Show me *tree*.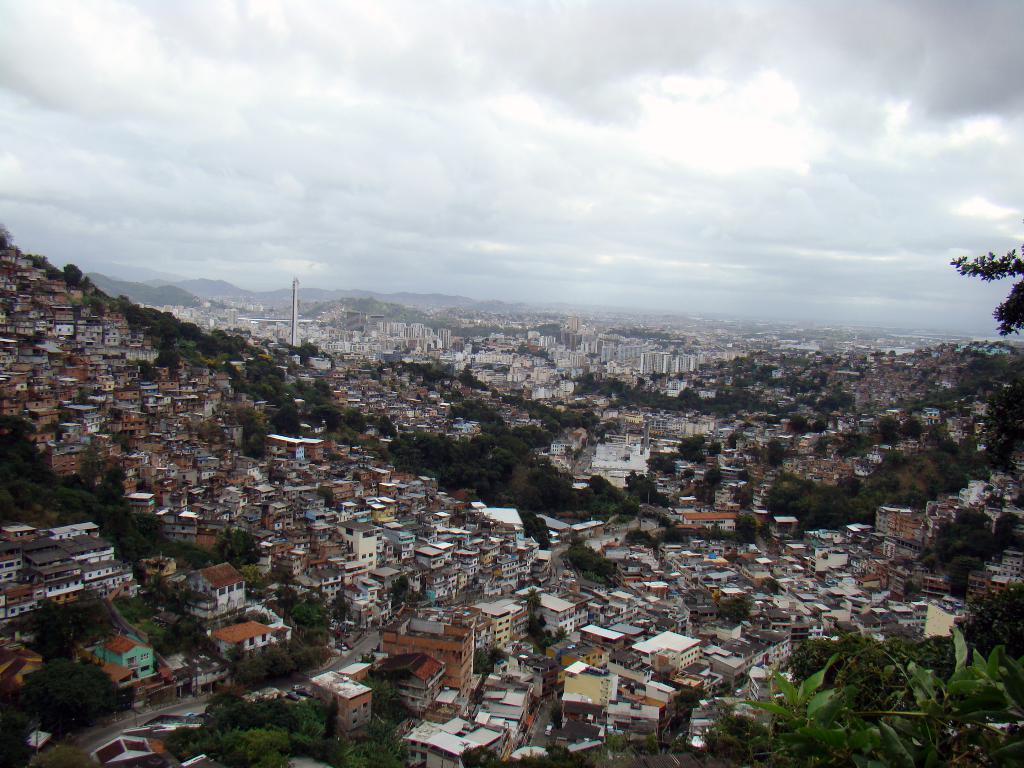
*tree* is here: 0 220 17 252.
